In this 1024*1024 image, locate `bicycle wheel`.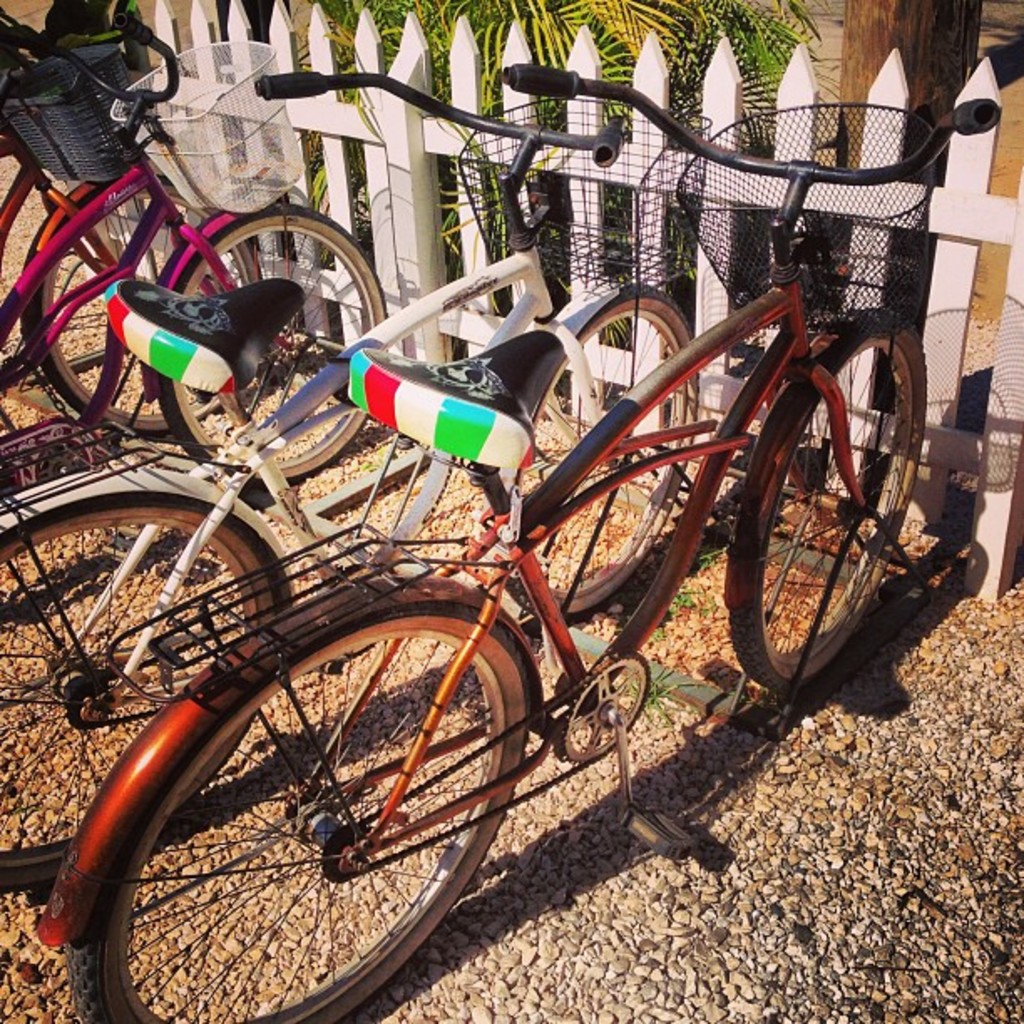
Bounding box: 159,206,388,479.
